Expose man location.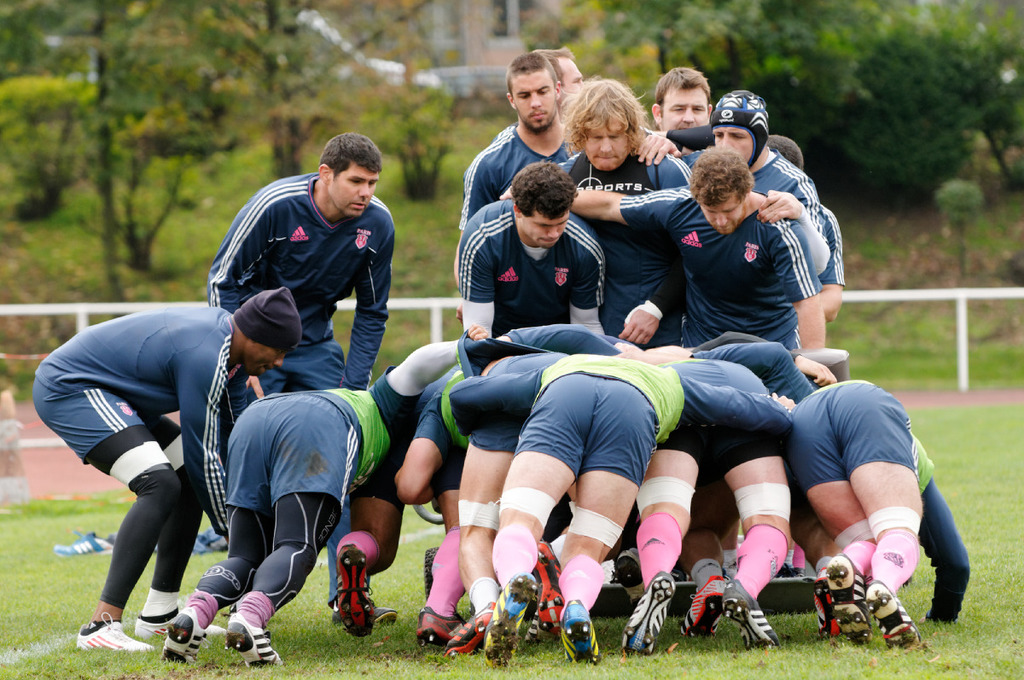
Exposed at bbox=[569, 143, 827, 357].
